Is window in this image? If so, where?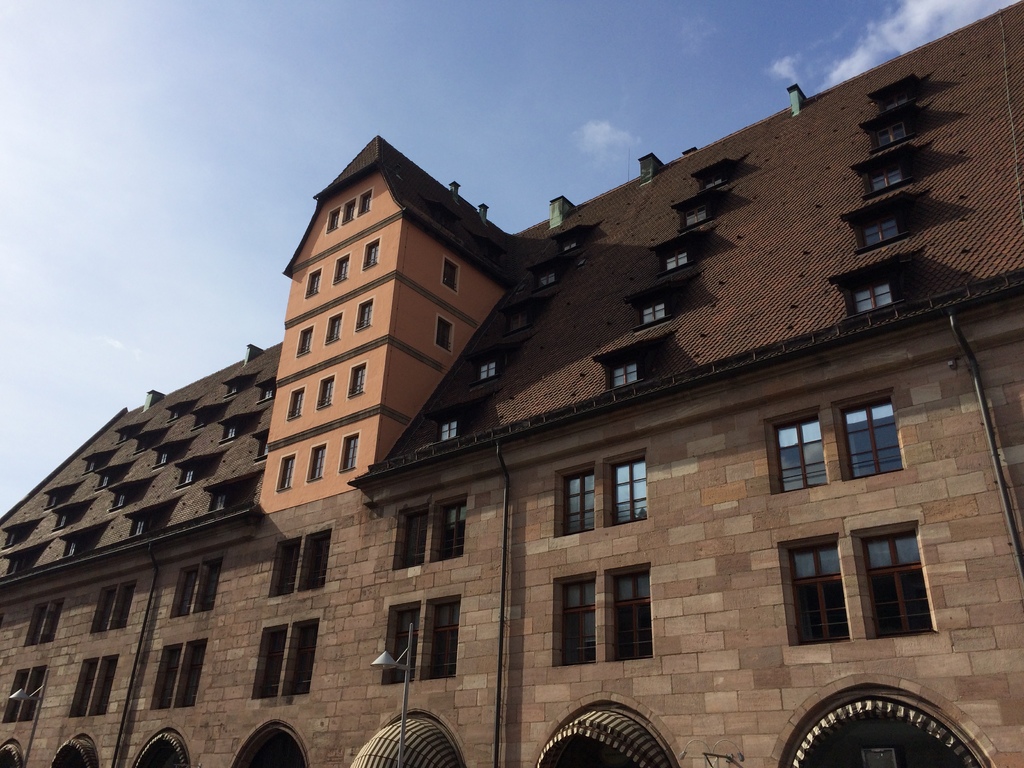
Yes, at box(438, 417, 456, 440).
